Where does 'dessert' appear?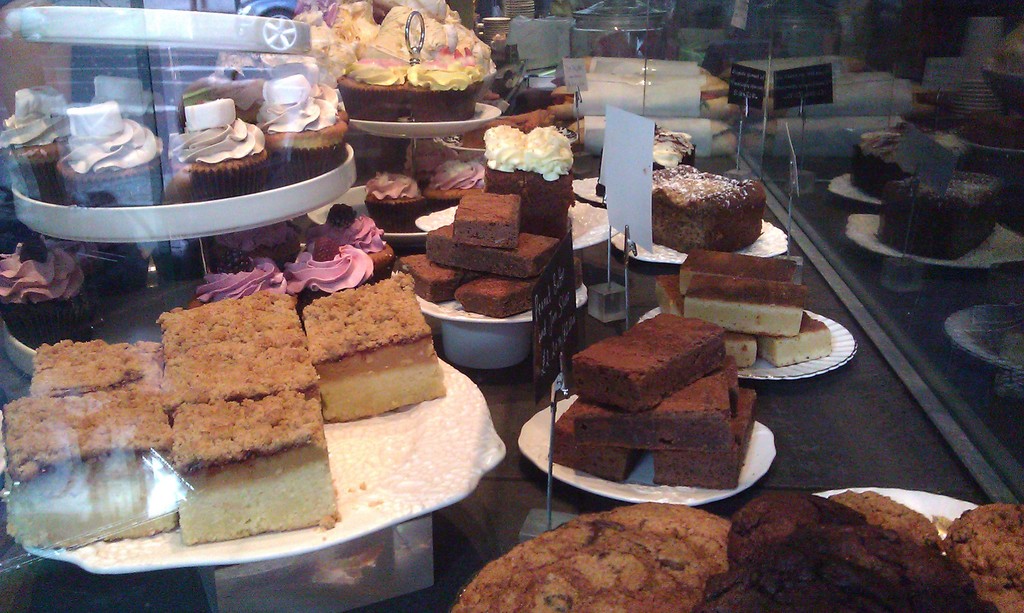
Appears at (429,163,479,198).
